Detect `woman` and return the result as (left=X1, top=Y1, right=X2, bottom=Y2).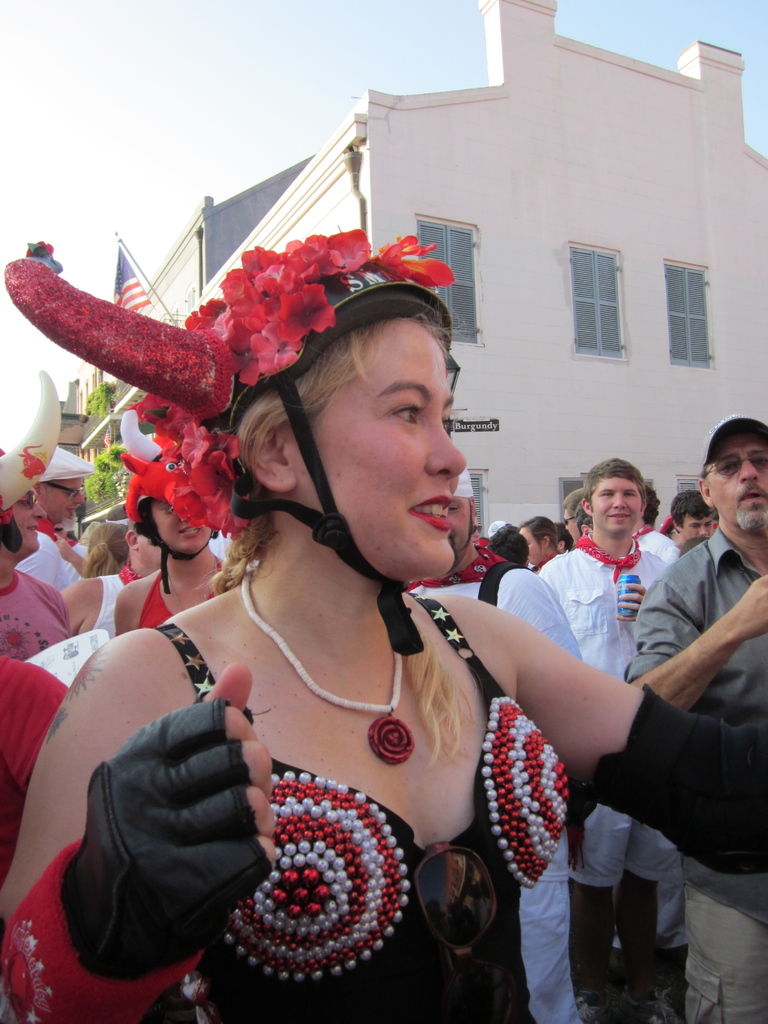
(left=0, top=217, right=767, bottom=1023).
